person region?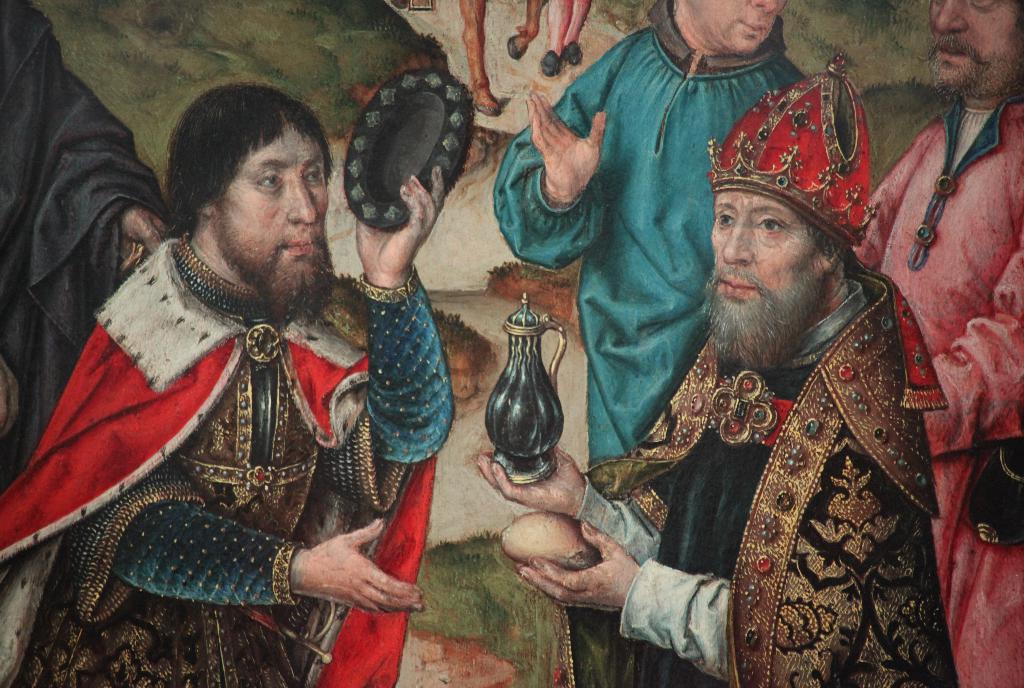
bbox(0, 76, 456, 687)
